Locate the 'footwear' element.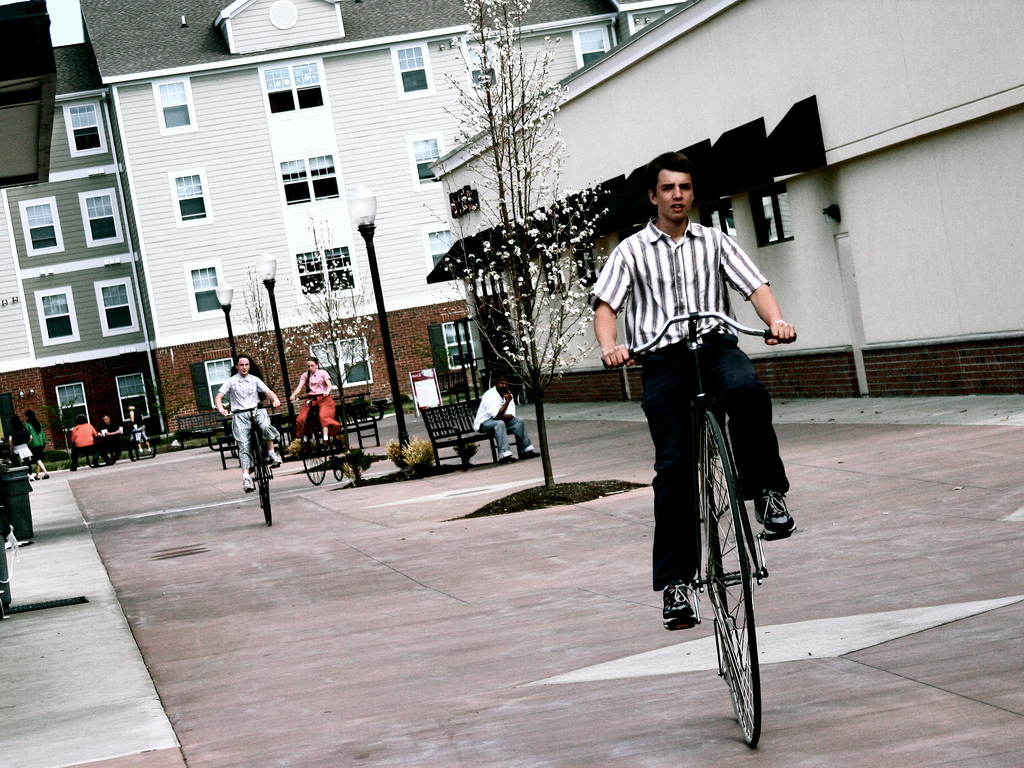
Element bbox: bbox=[660, 583, 696, 630].
